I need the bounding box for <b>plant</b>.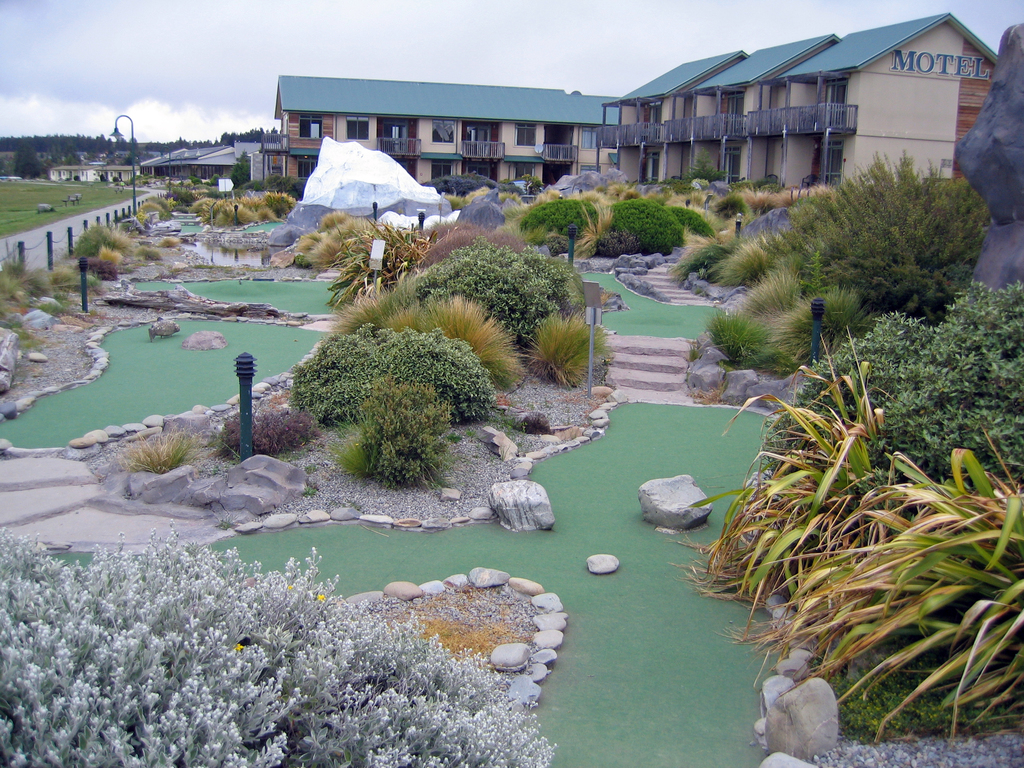
Here it is: rect(607, 192, 686, 252).
